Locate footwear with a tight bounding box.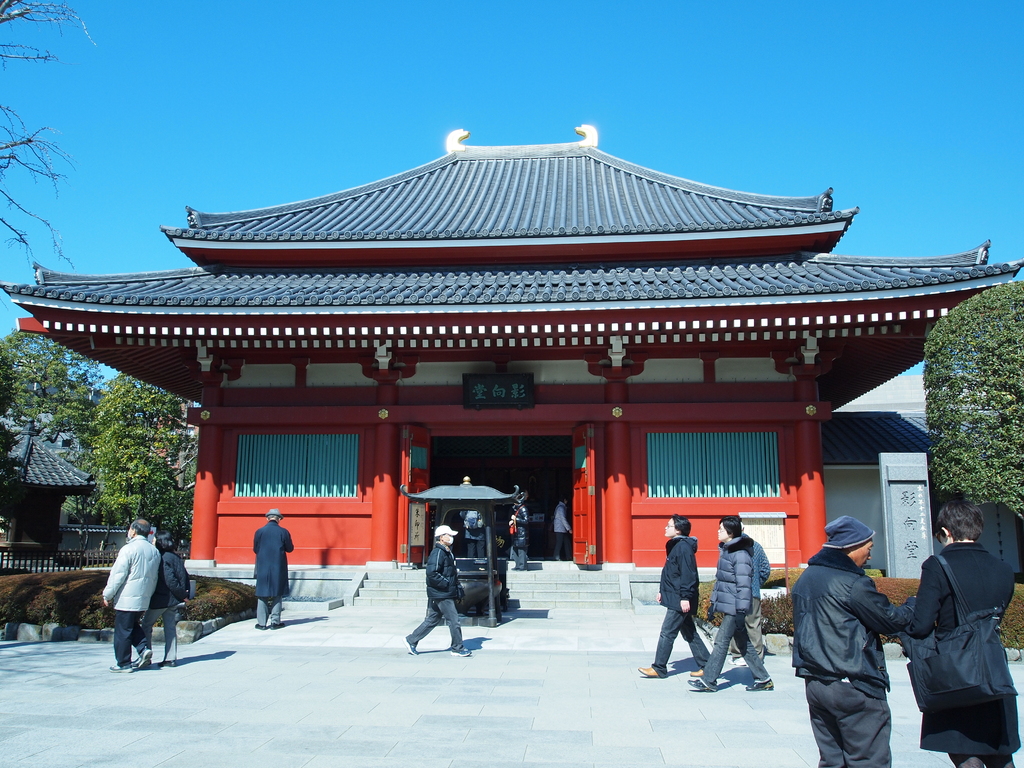
rect(688, 660, 710, 675).
